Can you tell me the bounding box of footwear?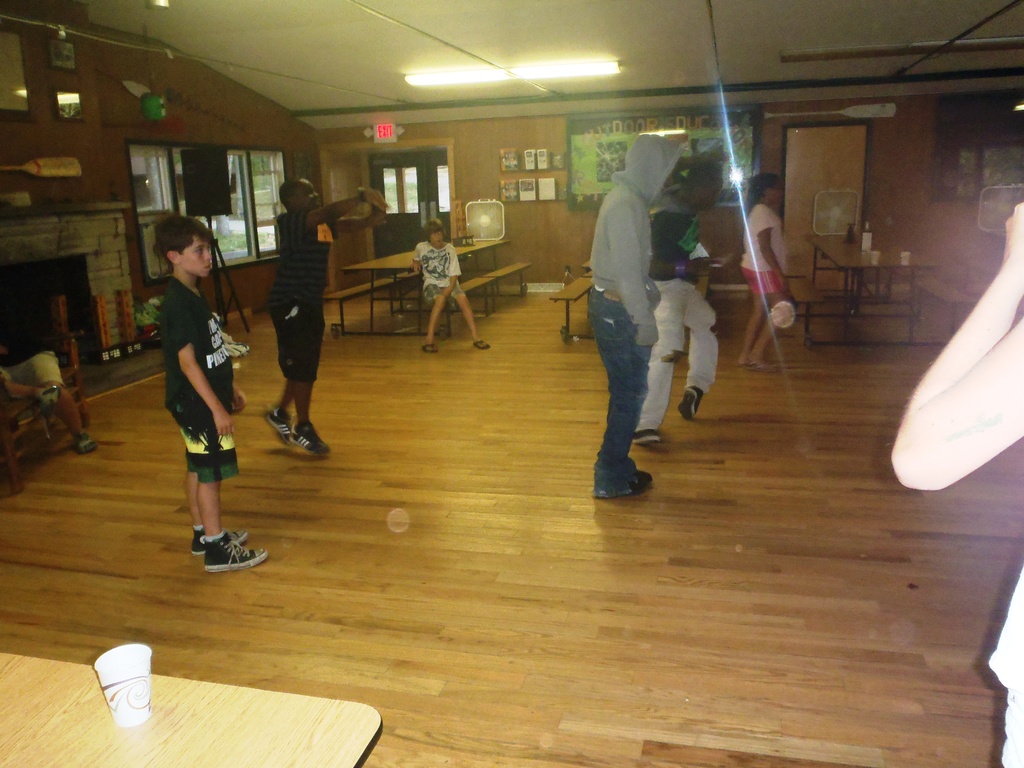
{"left": 422, "top": 337, "right": 437, "bottom": 355}.
